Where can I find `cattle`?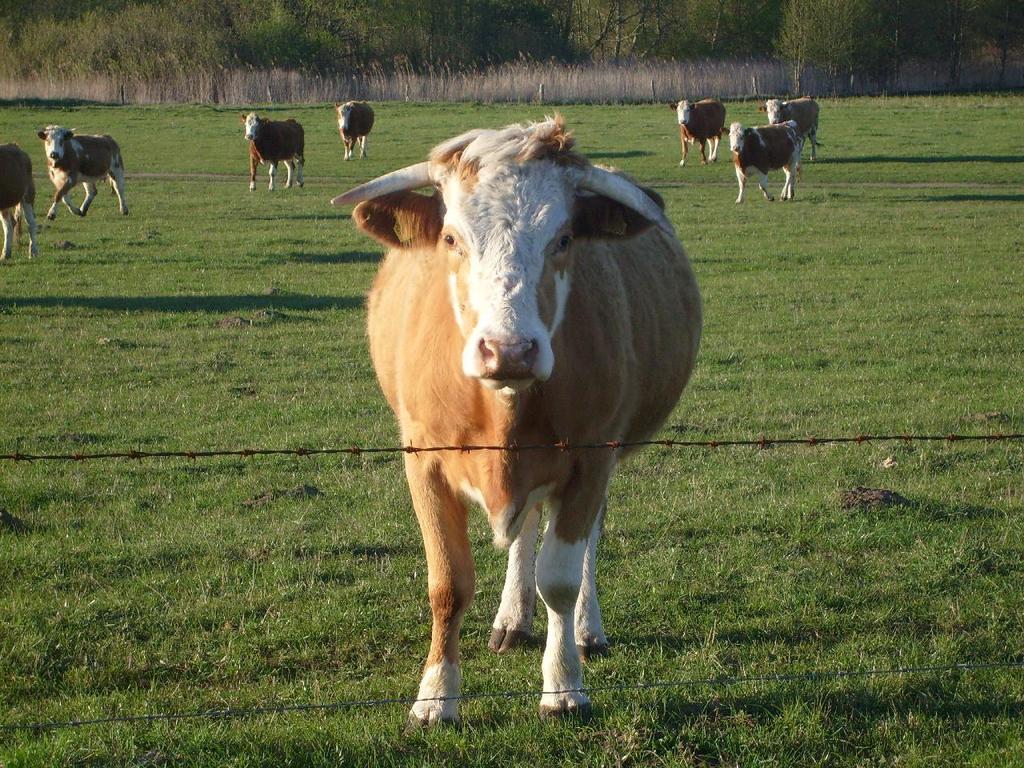
You can find it at l=0, t=143, r=39, b=262.
